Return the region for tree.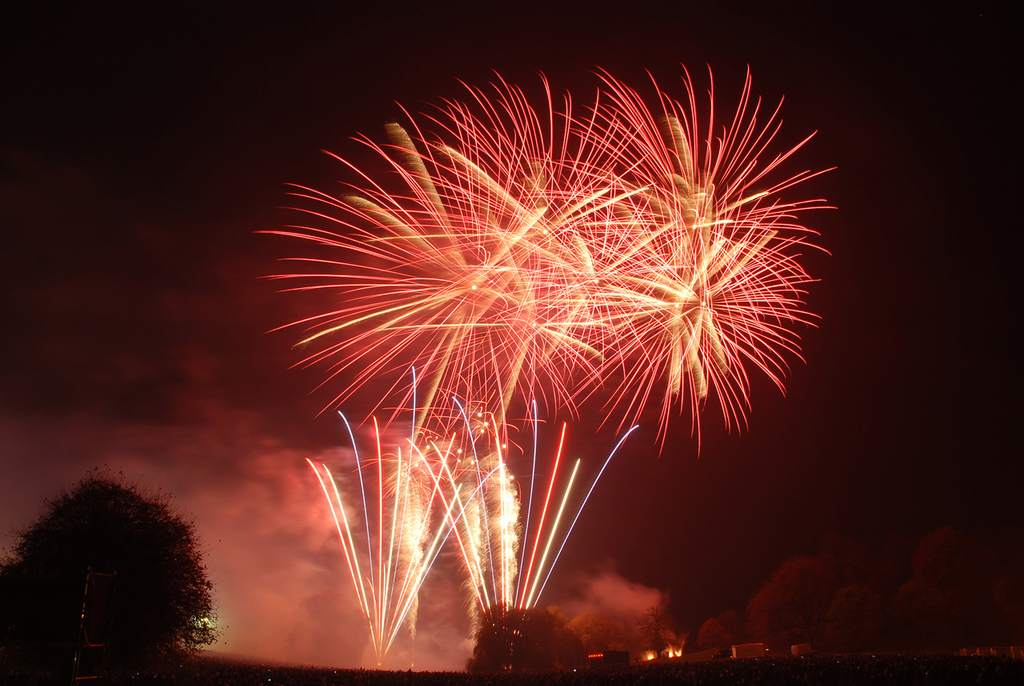
rect(464, 600, 593, 678).
